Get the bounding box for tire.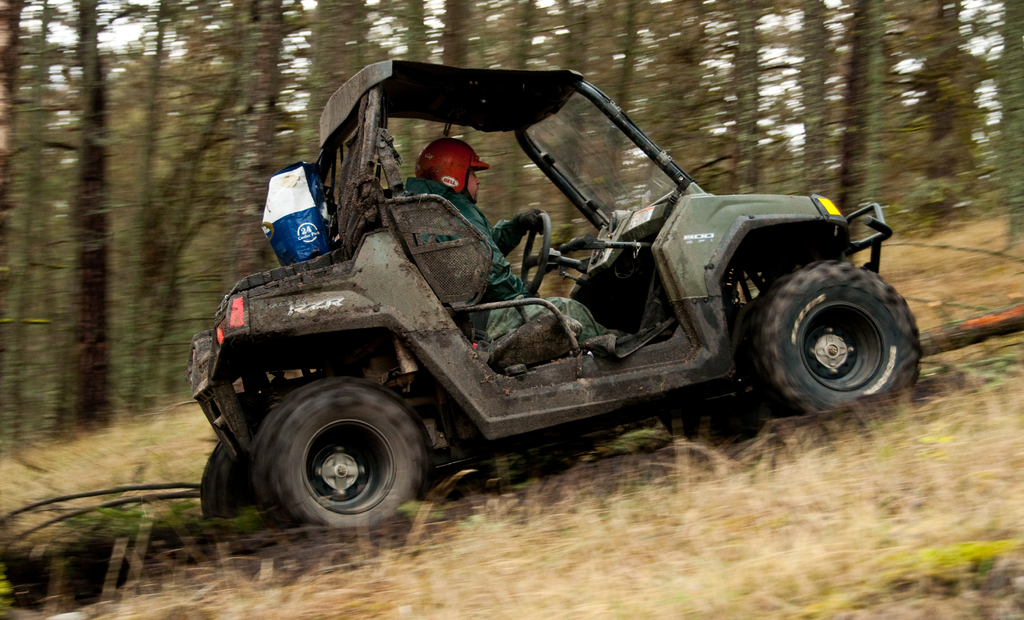
crop(200, 439, 296, 544).
